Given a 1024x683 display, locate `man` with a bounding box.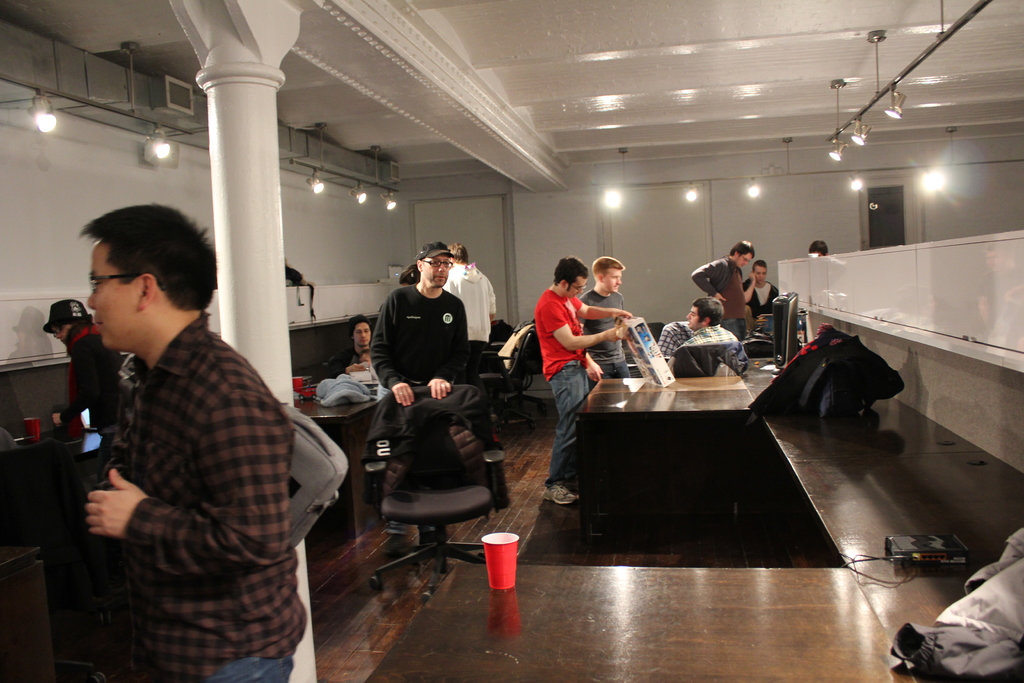
Located: x1=532, y1=257, x2=630, y2=501.
